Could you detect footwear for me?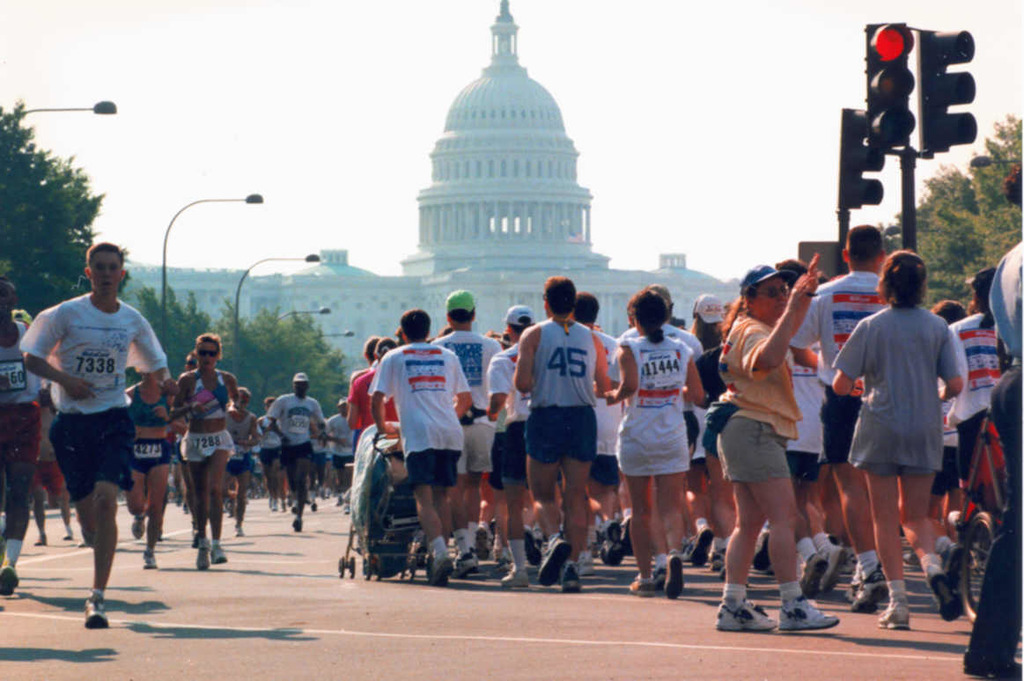
Detection result: (870,597,911,637).
